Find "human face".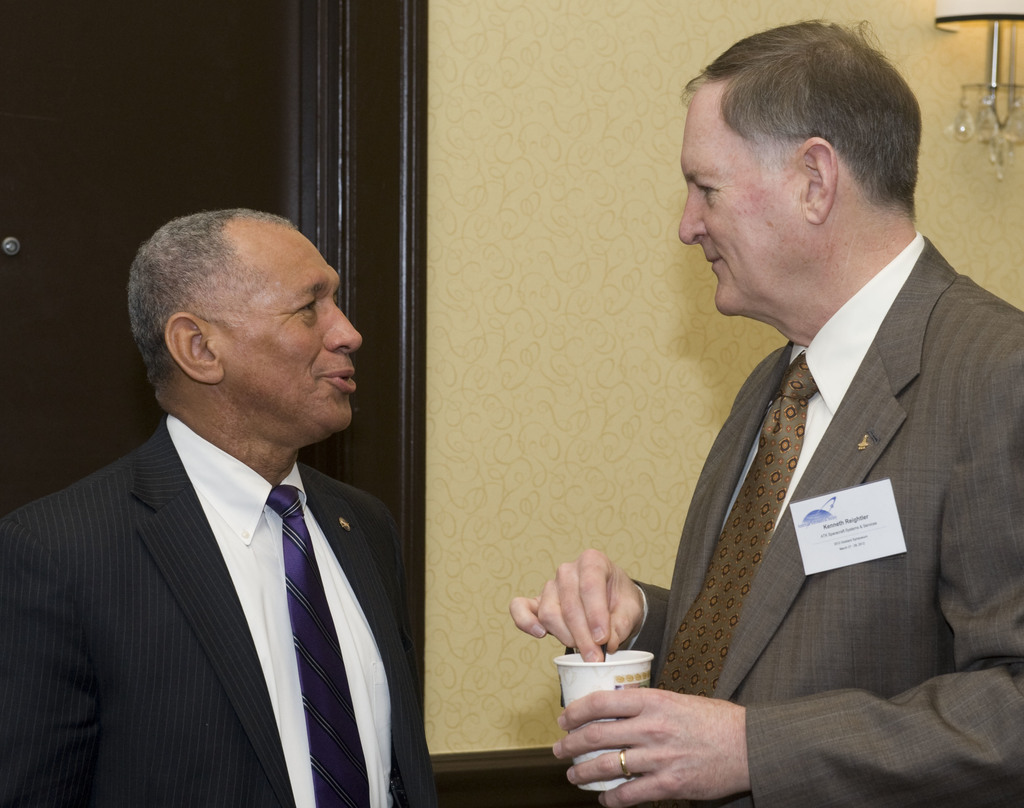
(212, 236, 365, 439).
